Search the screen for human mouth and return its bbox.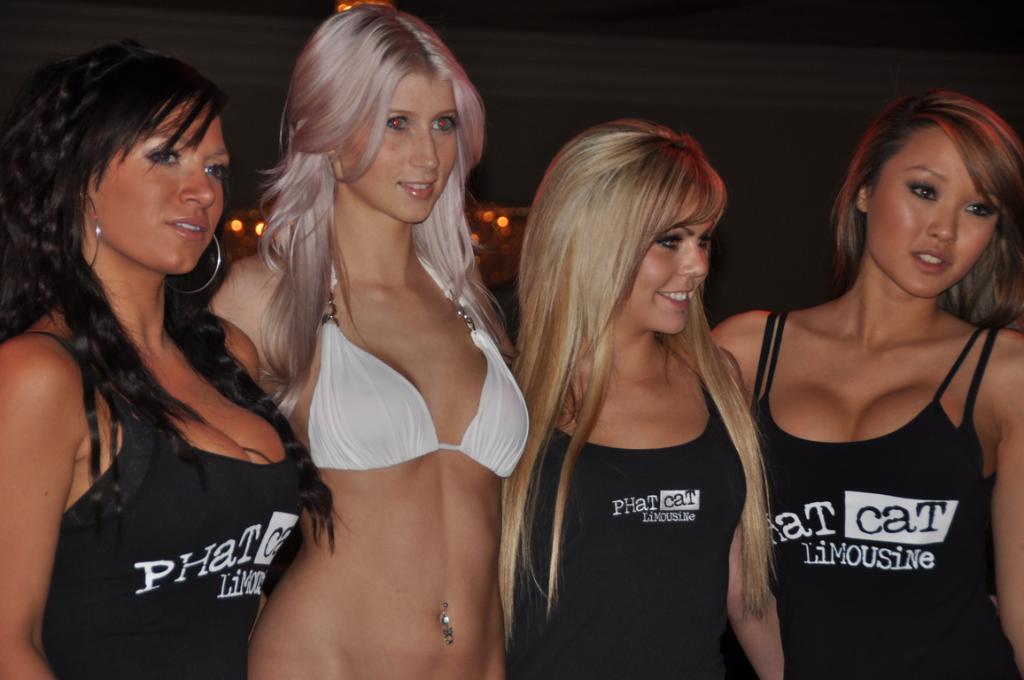
Found: [164, 218, 209, 237].
